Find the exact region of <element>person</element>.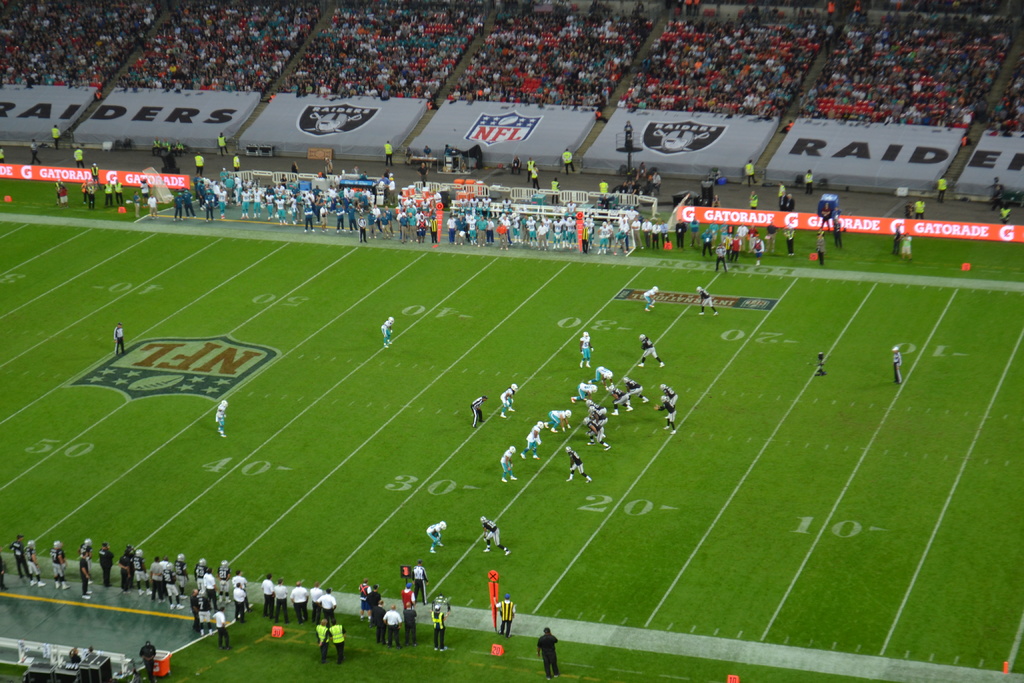
Exact region: region(175, 191, 182, 221).
